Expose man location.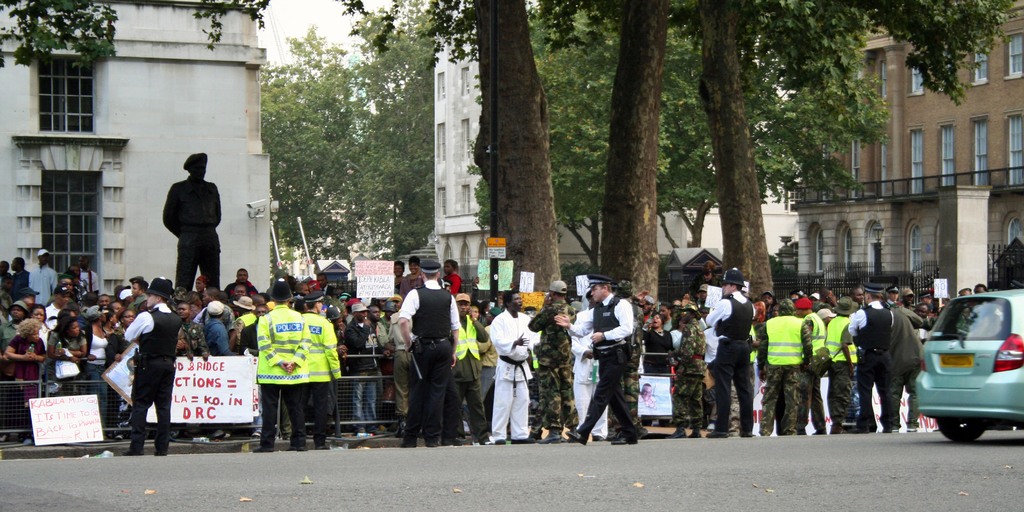
Exposed at x1=147, y1=149, x2=220, y2=298.
